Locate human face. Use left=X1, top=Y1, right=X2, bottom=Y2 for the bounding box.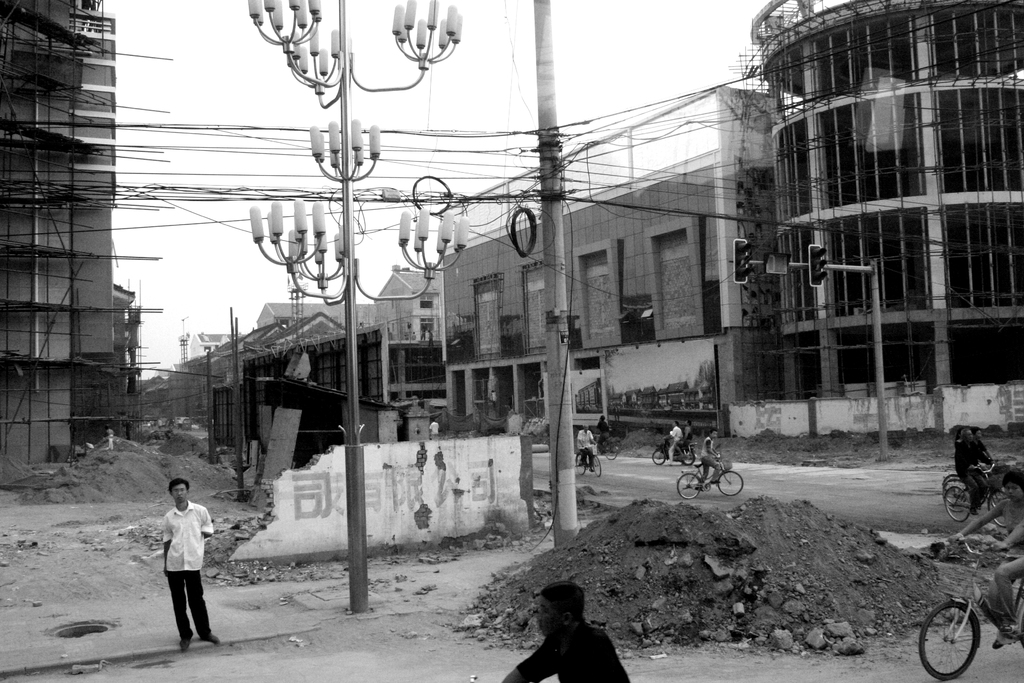
left=709, top=430, right=720, bottom=443.
